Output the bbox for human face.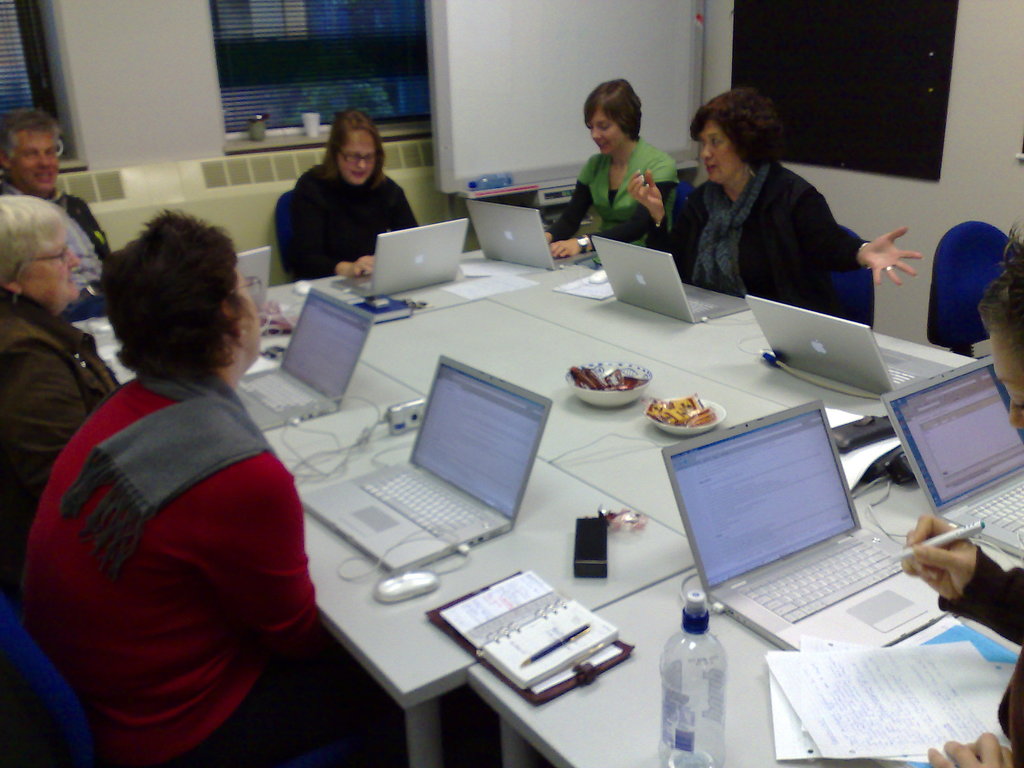
13, 135, 59, 188.
